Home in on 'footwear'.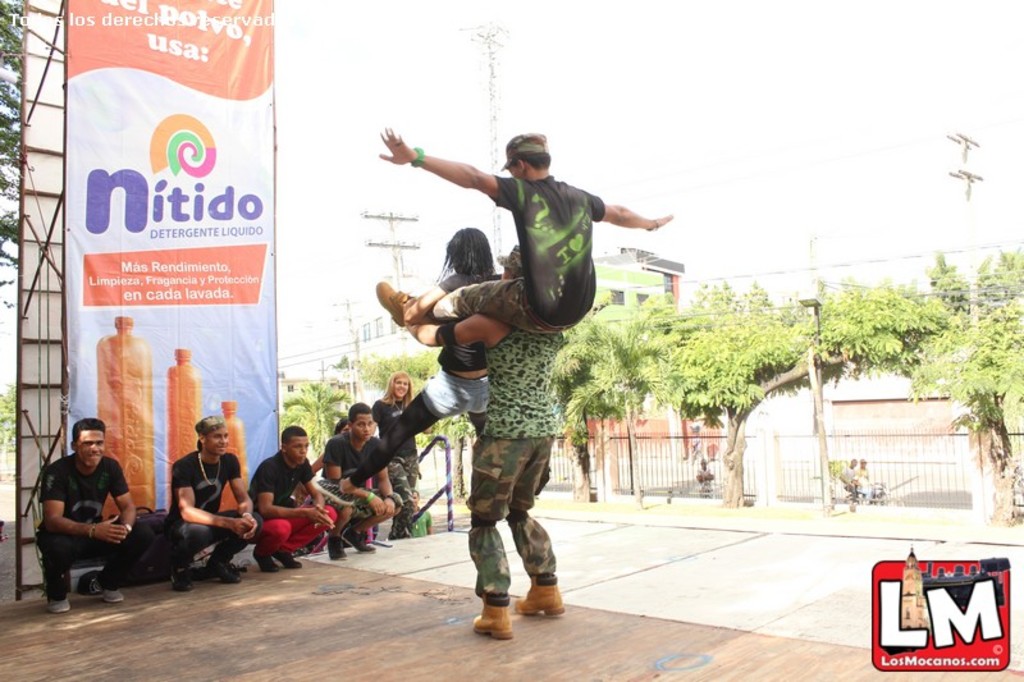
Homed in at (474, 590, 513, 641).
